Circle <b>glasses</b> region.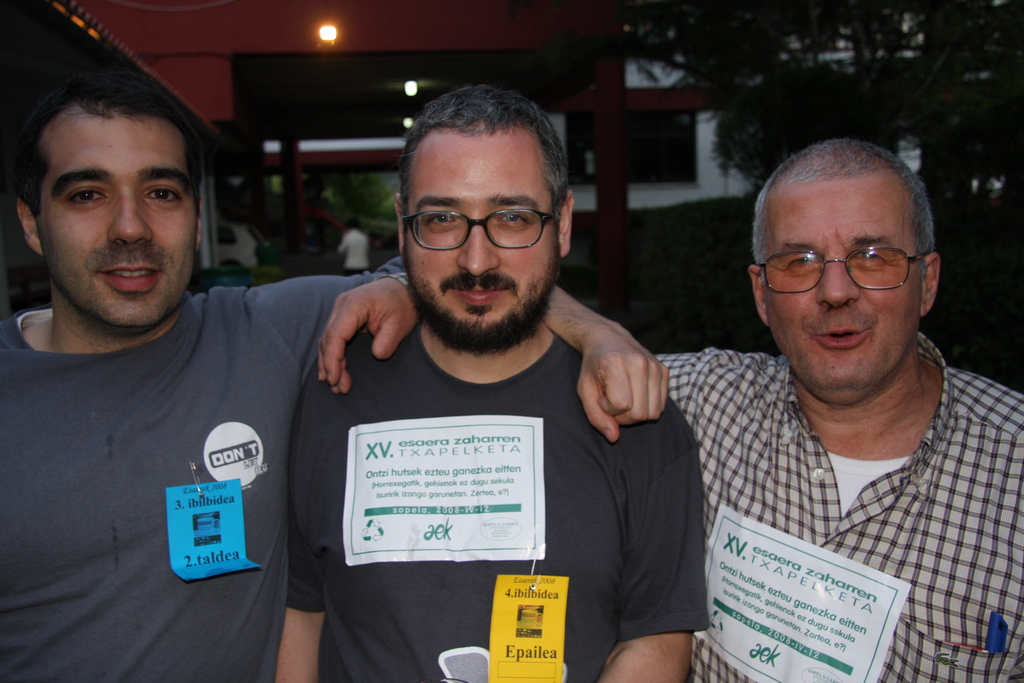
Region: (left=758, top=243, right=926, bottom=293).
